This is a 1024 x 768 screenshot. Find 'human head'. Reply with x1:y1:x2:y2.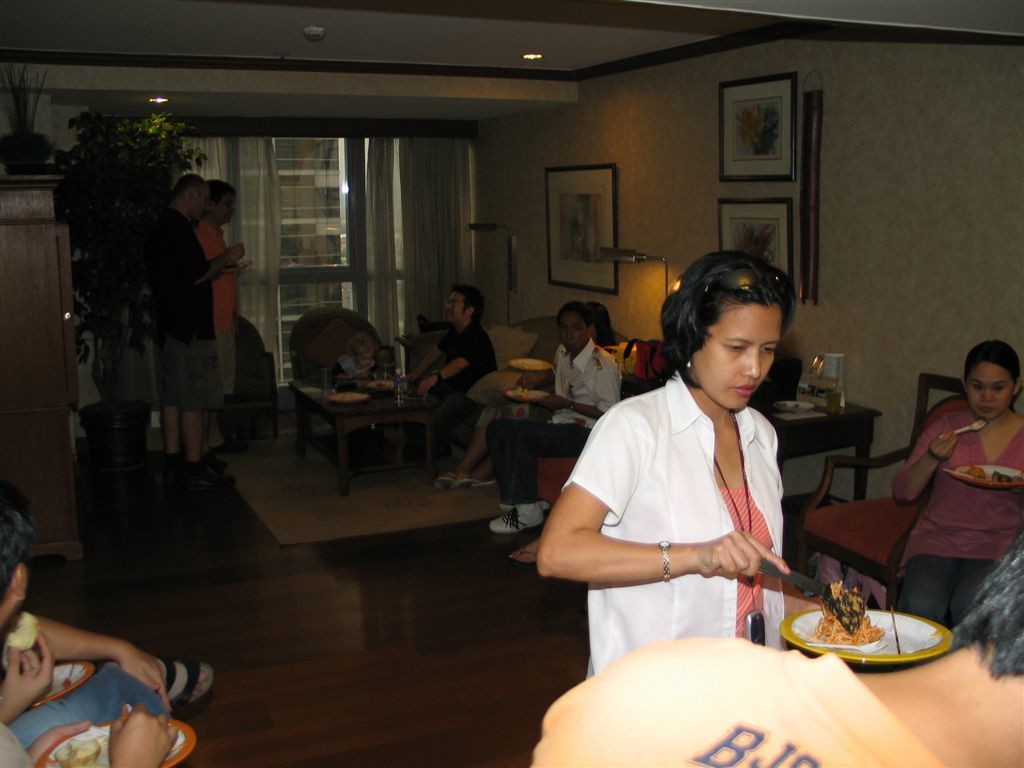
450:284:487:323.
